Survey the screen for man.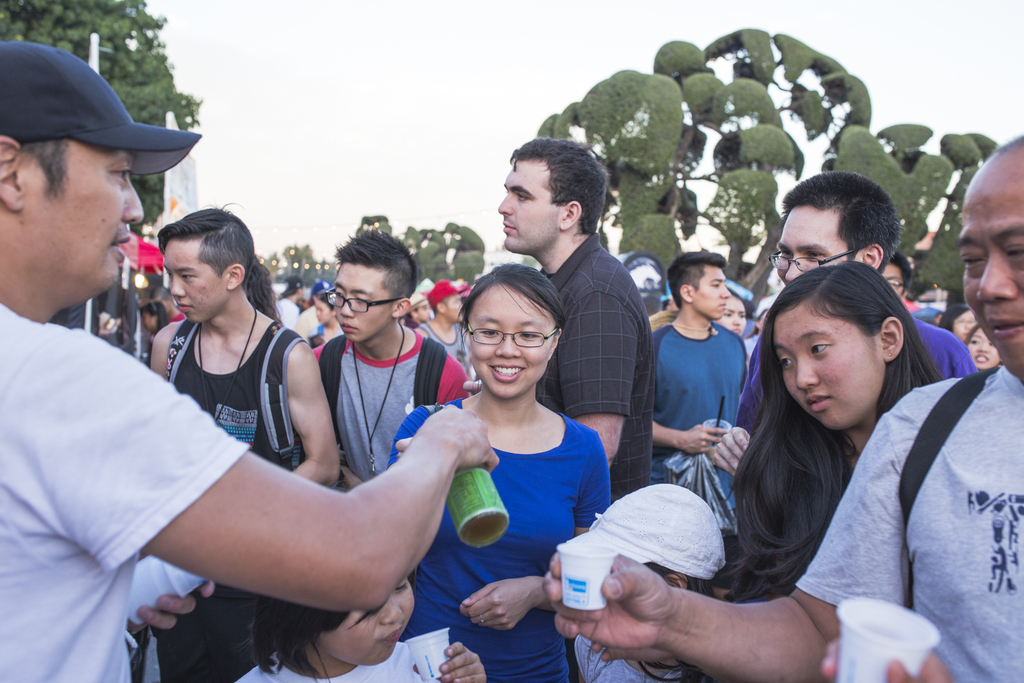
Survey found: crop(308, 229, 471, 487).
